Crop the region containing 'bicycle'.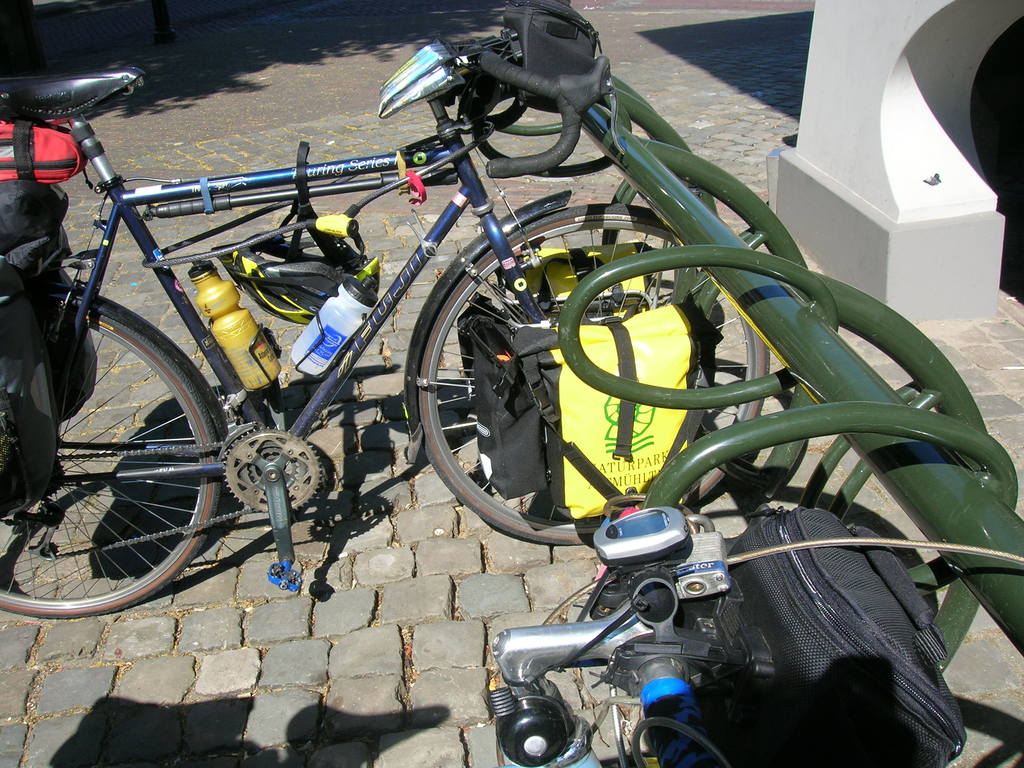
Crop region: [0, 76, 771, 618].
